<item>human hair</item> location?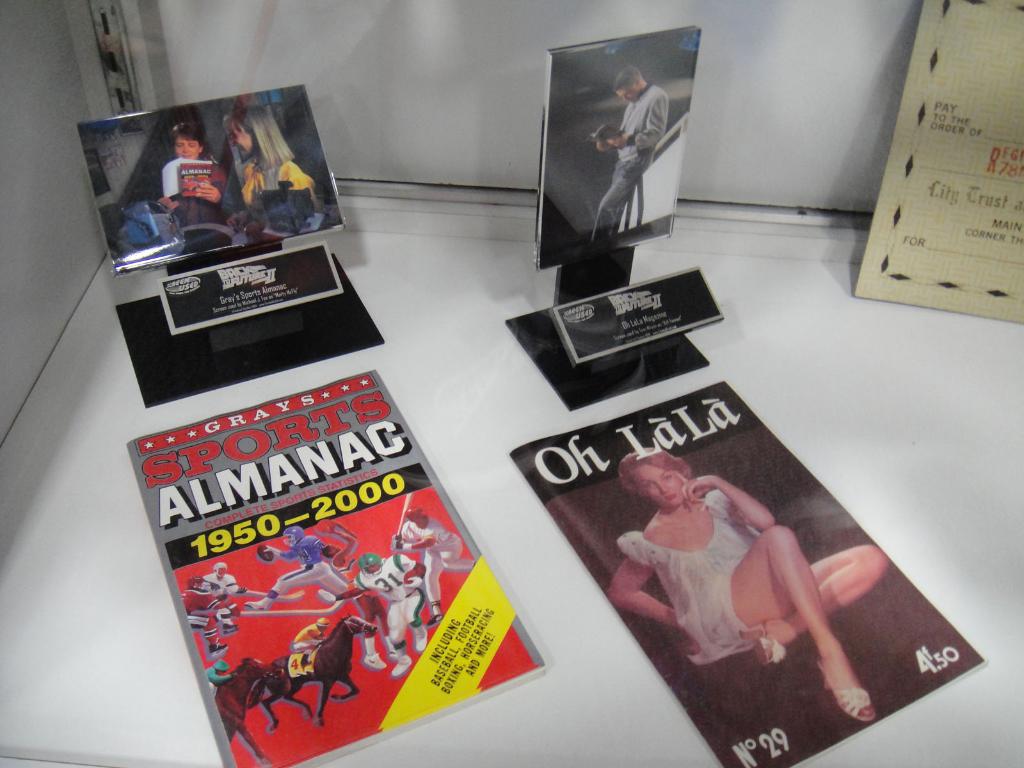
x1=165, y1=119, x2=206, y2=147
